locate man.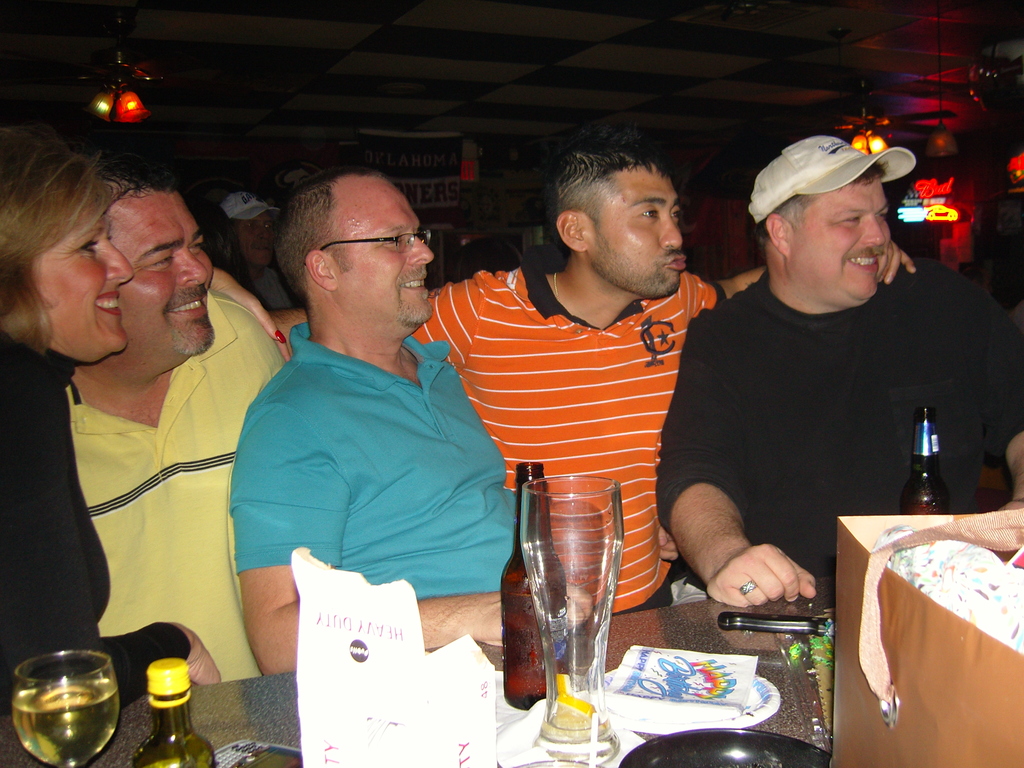
Bounding box: [652,135,1023,609].
